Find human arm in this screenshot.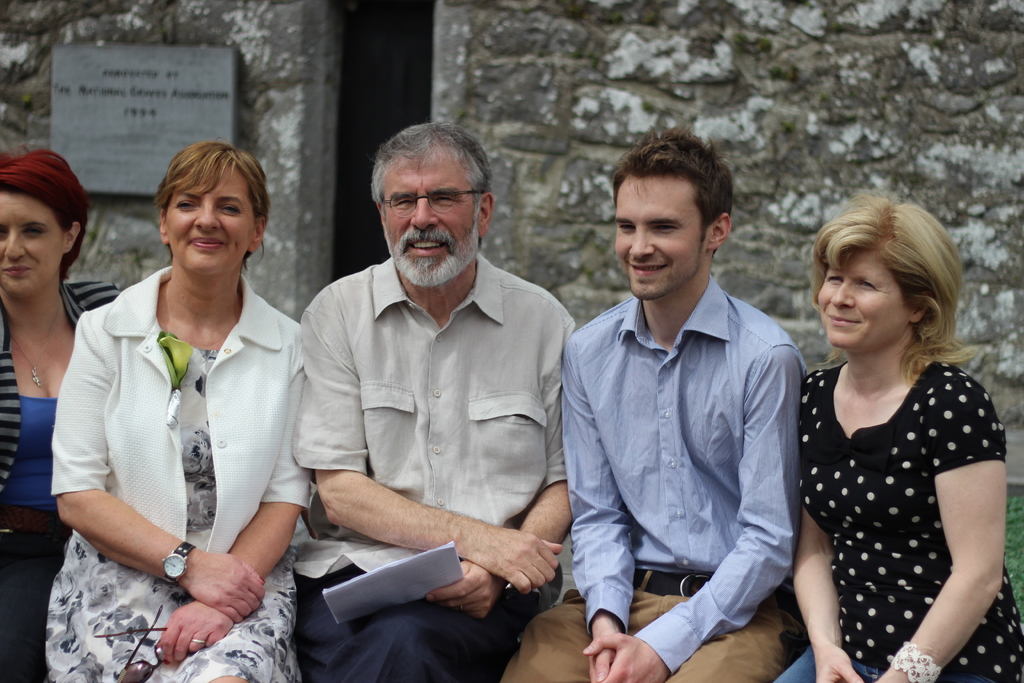
The bounding box for human arm is <box>150,324,317,667</box>.
